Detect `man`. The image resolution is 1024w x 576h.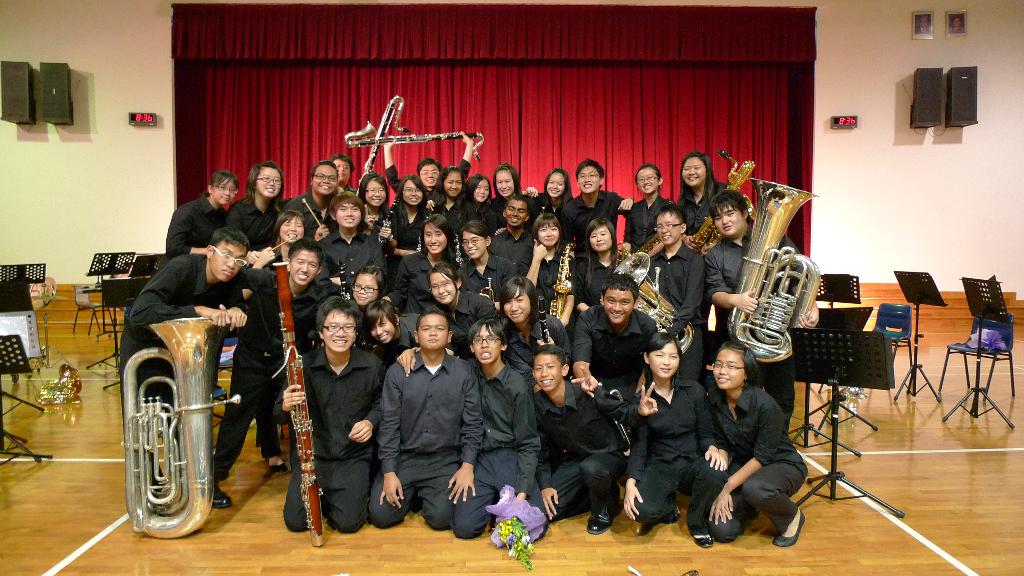
crop(207, 239, 342, 499).
